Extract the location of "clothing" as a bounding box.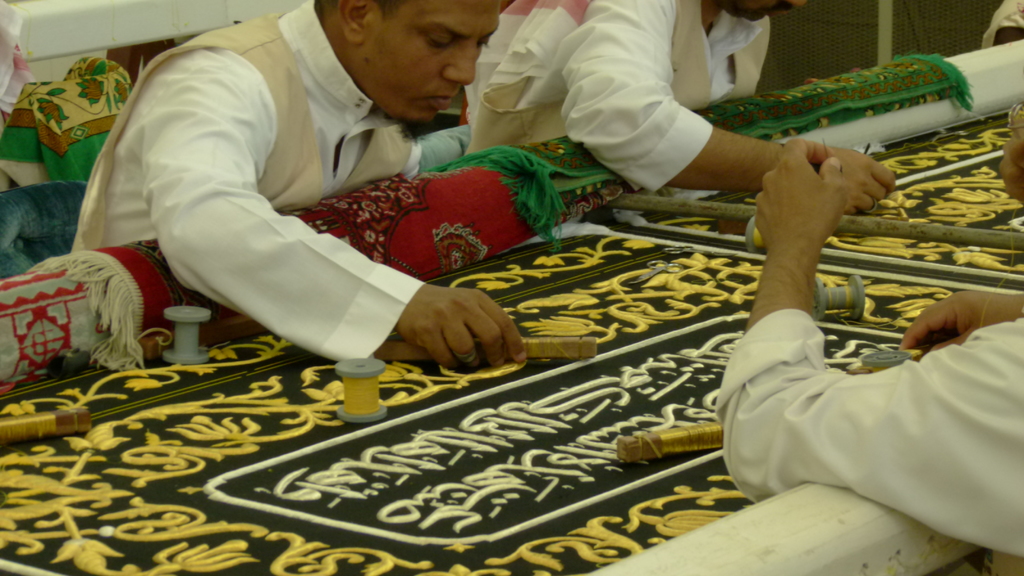
locate(74, 0, 417, 356).
